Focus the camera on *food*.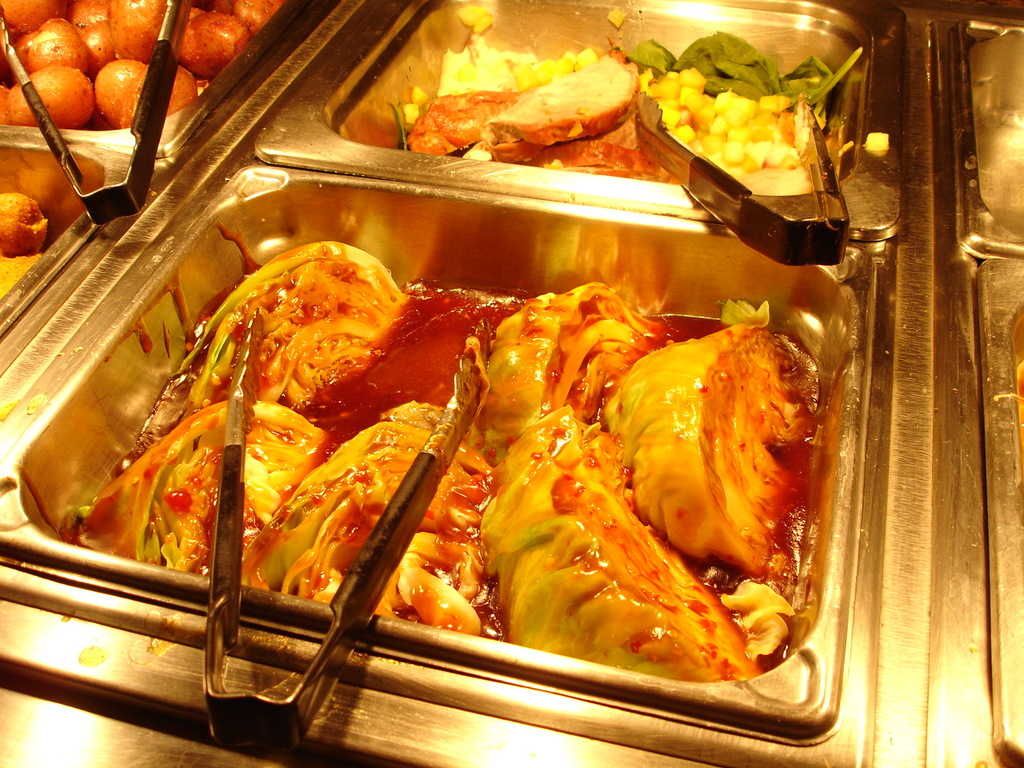
Focus region: crop(7, 70, 89, 124).
